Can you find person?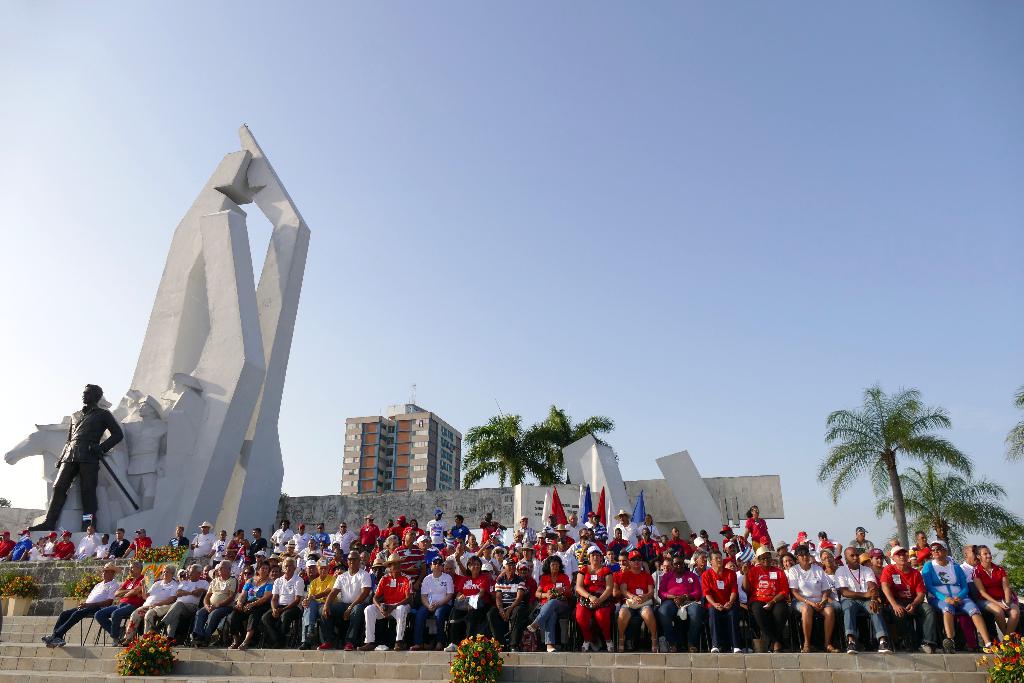
Yes, bounding box: region(493, 550, 522, 648).
